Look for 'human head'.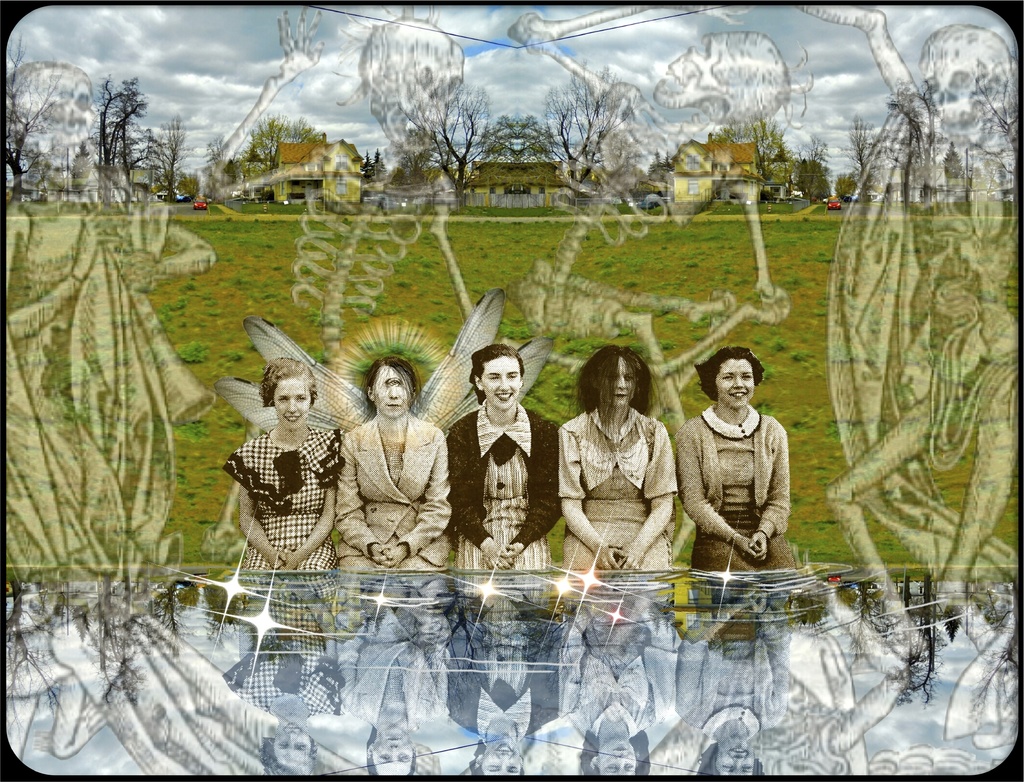
Found: bbox(262, 357, 314, 427).
